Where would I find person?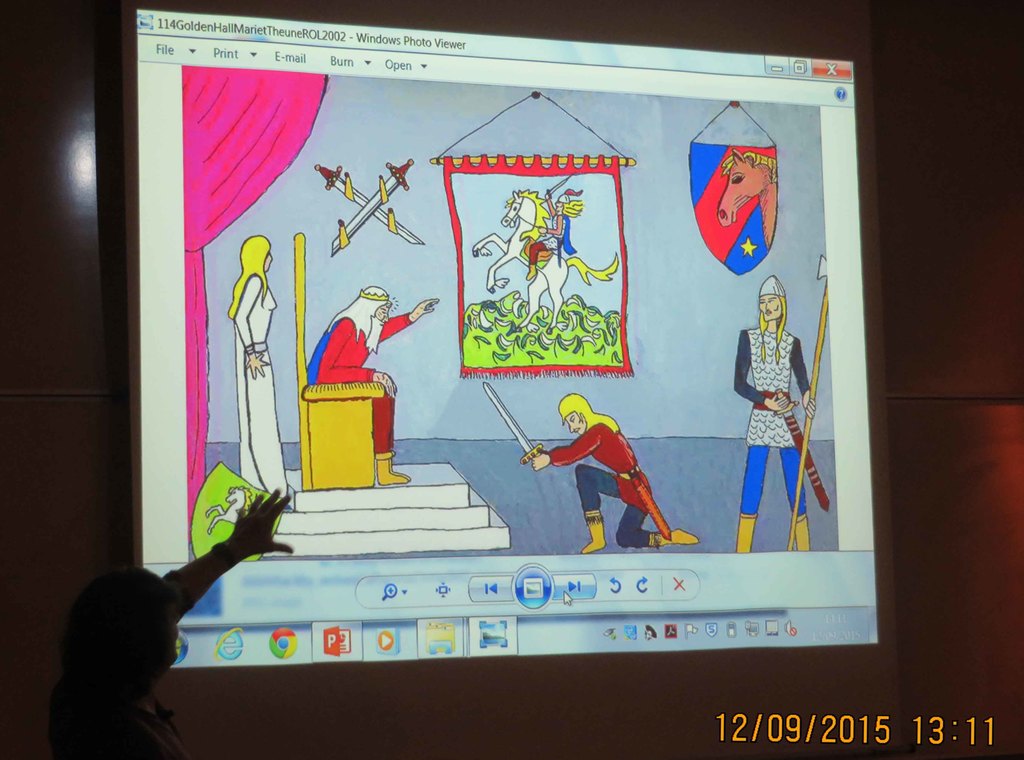
At <box>303,284,442,483</box>.
